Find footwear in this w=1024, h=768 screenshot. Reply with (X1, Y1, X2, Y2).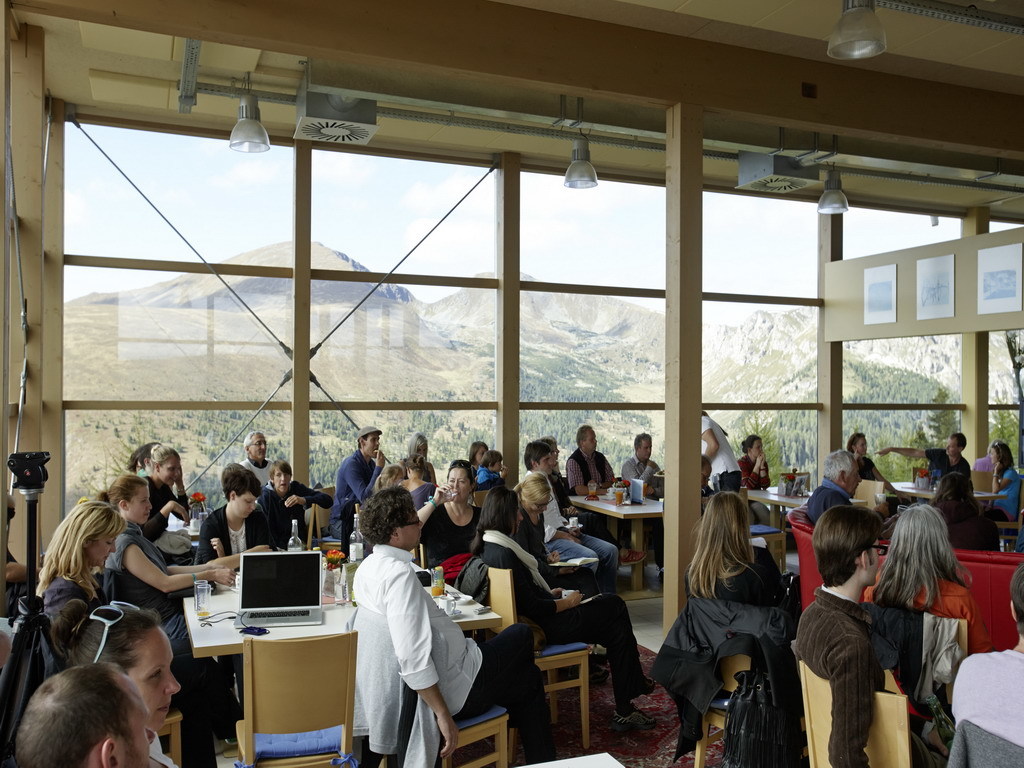
(604, 704, 664, 730).
